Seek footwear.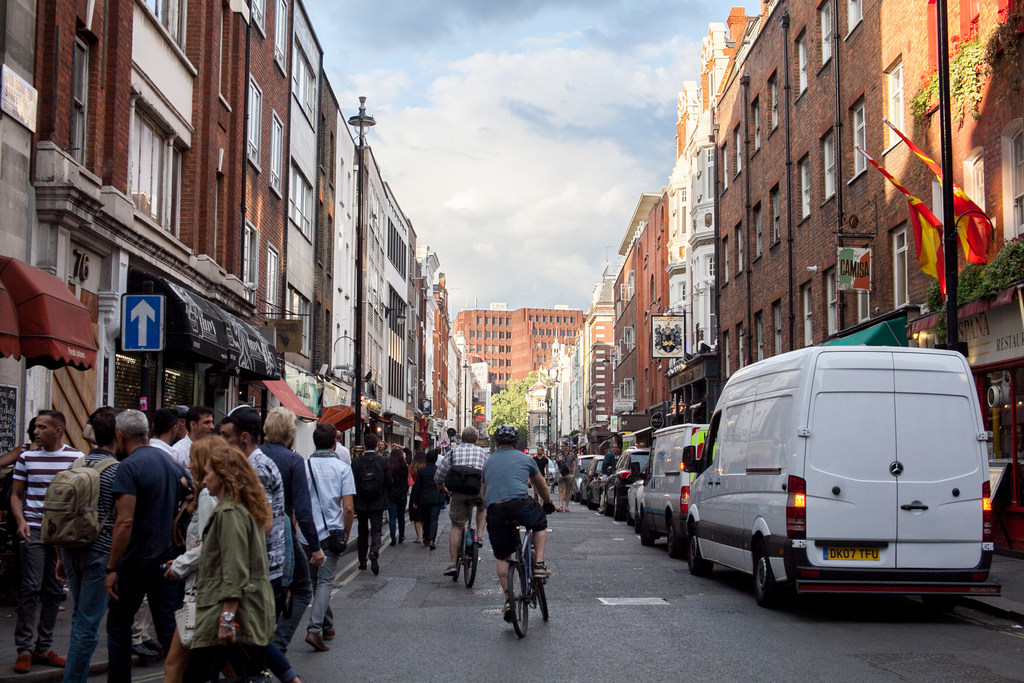
x1=15, y1=651, x2=29, y2=672.
